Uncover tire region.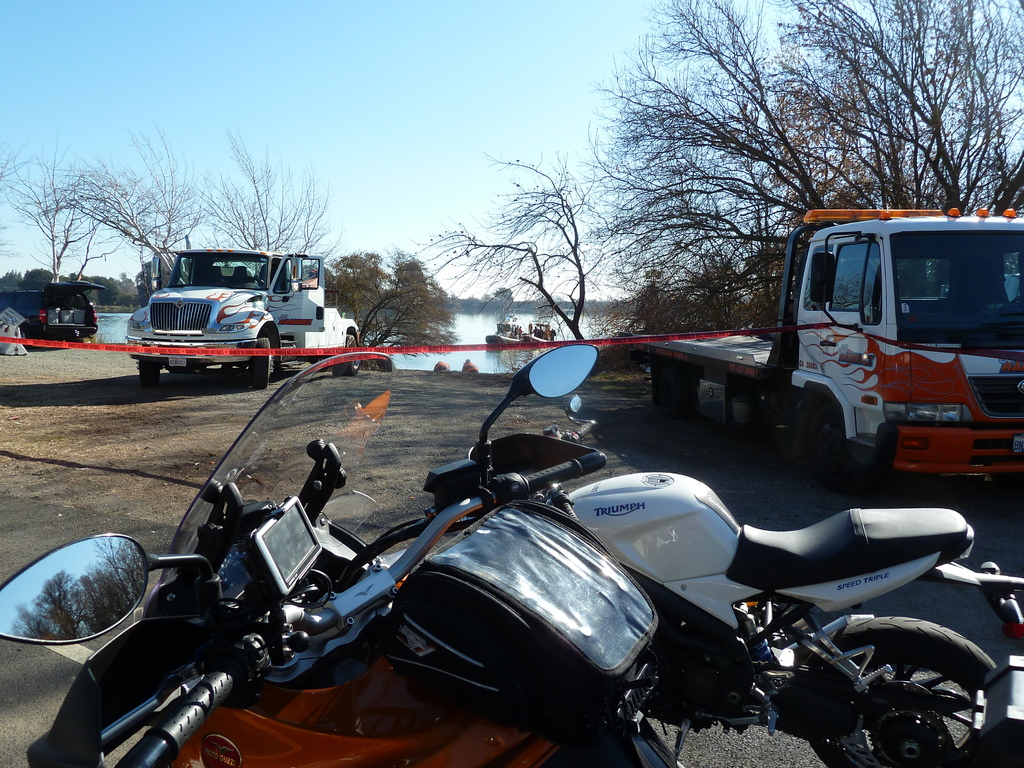
Uncovered: rect(810, 406, 863, 493).
